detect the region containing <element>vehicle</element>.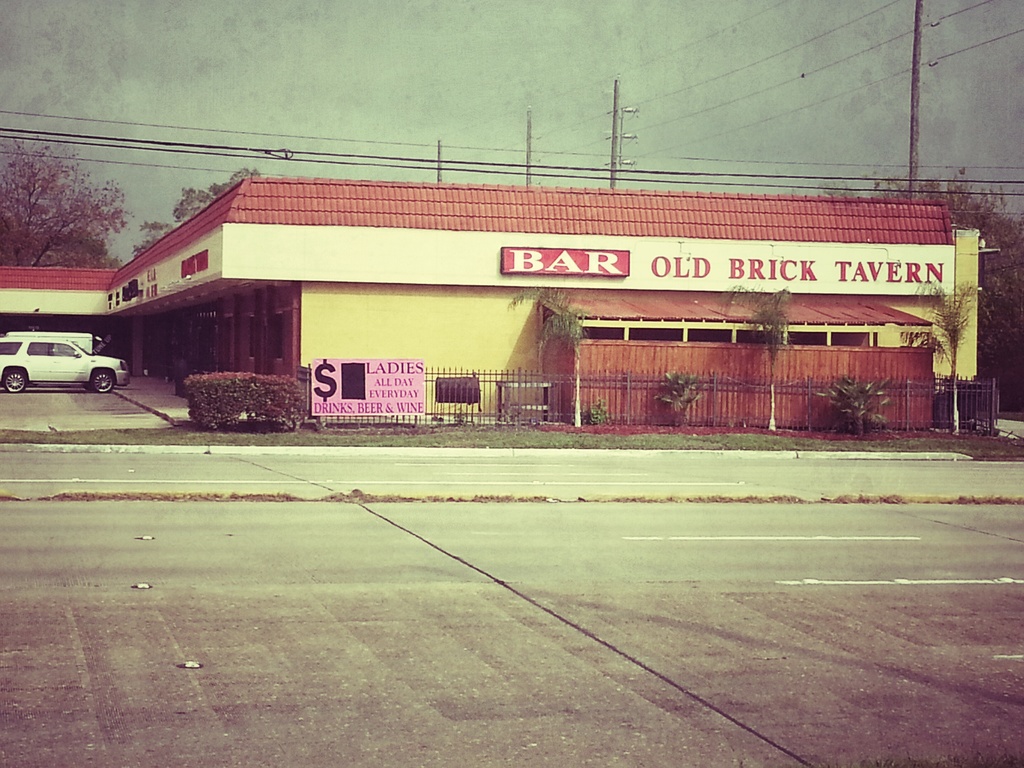
bbox(0, 335, 130, 395).
